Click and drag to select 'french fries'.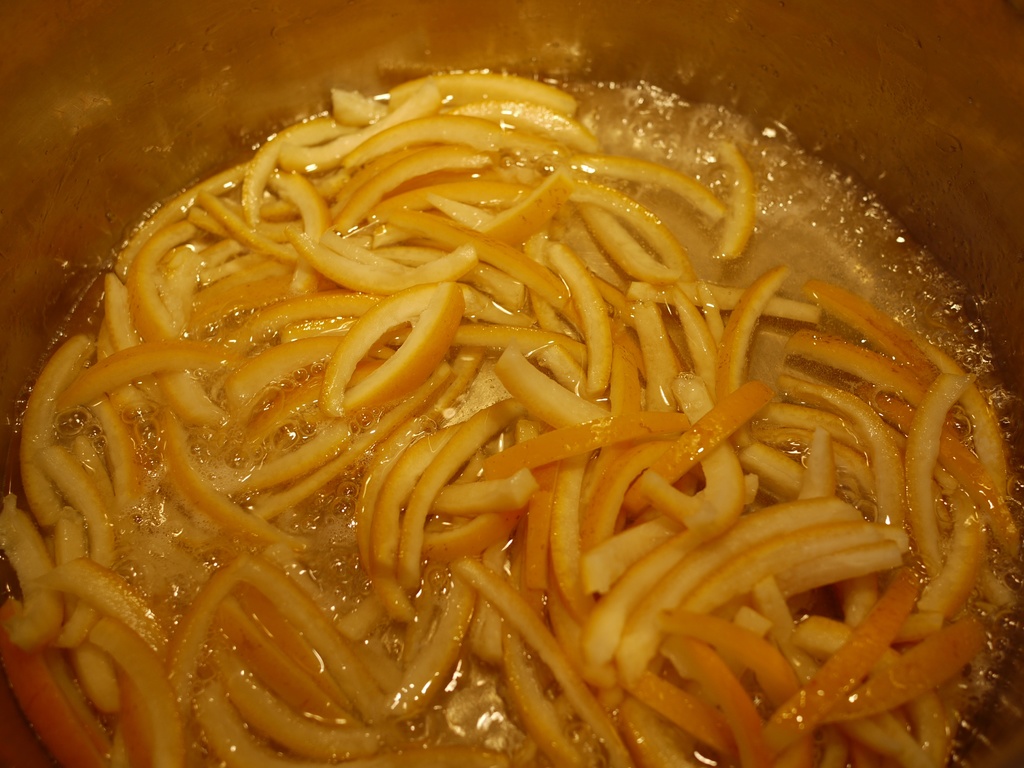
Selection: l=0, t=591, r=120, b=767.
